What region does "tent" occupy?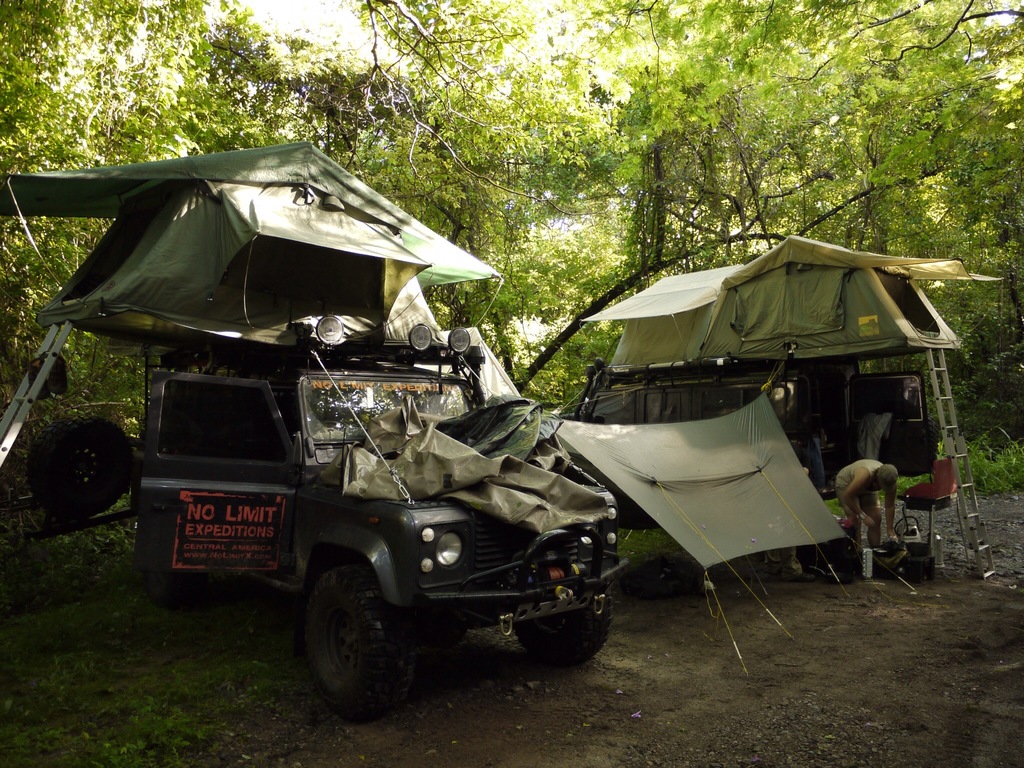
(570,236,1006,367).
